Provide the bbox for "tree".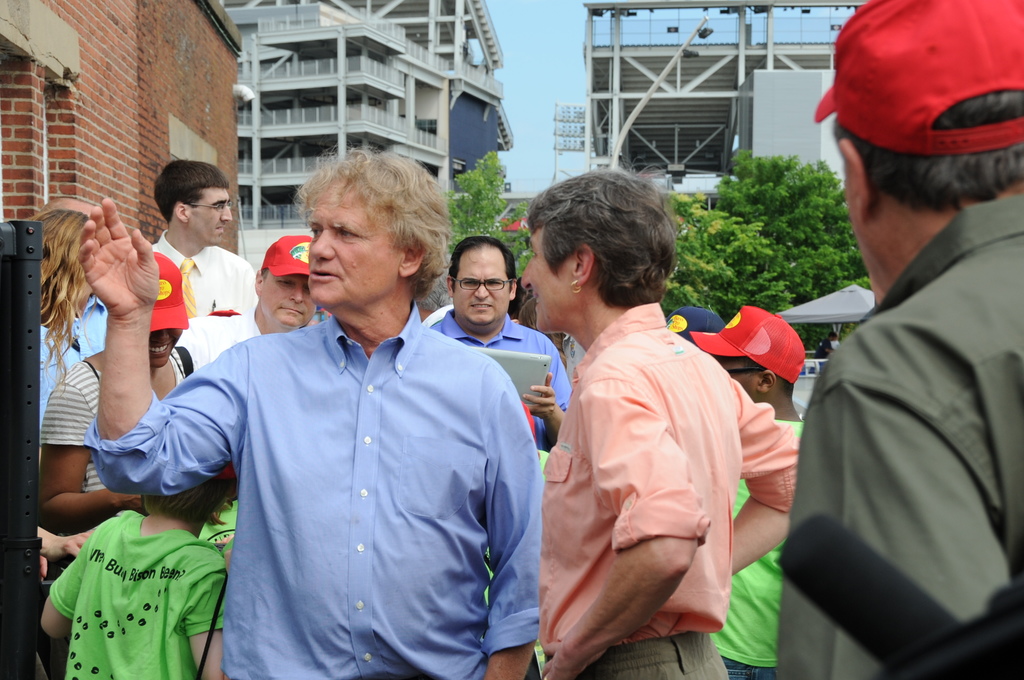
bbox=(706, 147, 890, 317).
